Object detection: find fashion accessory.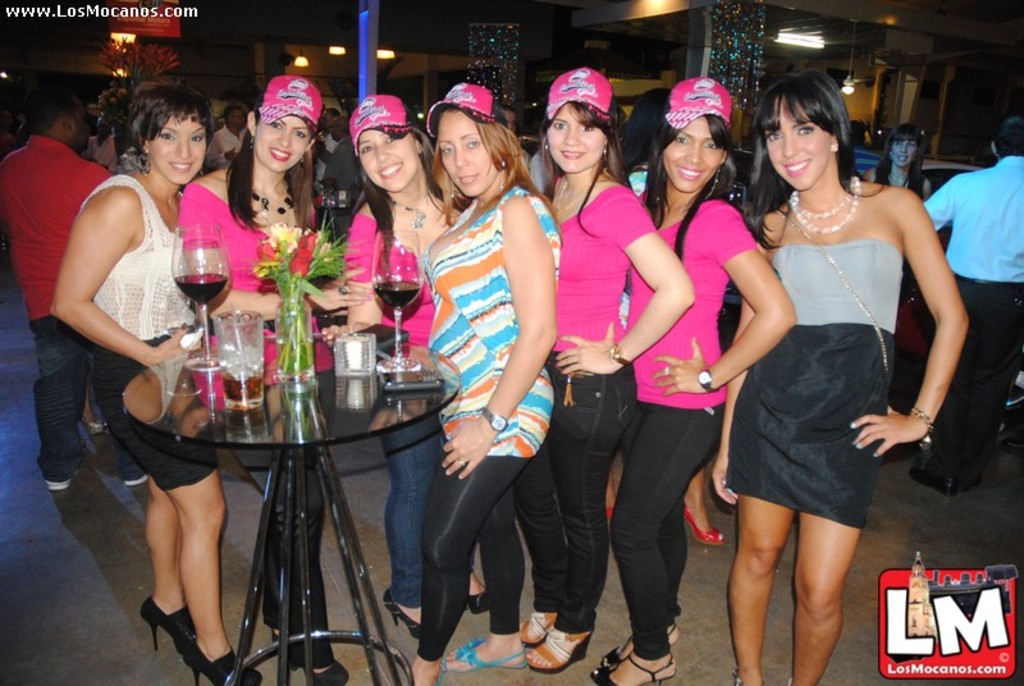
x1=370 y1=288 x2=380 y2=293.
